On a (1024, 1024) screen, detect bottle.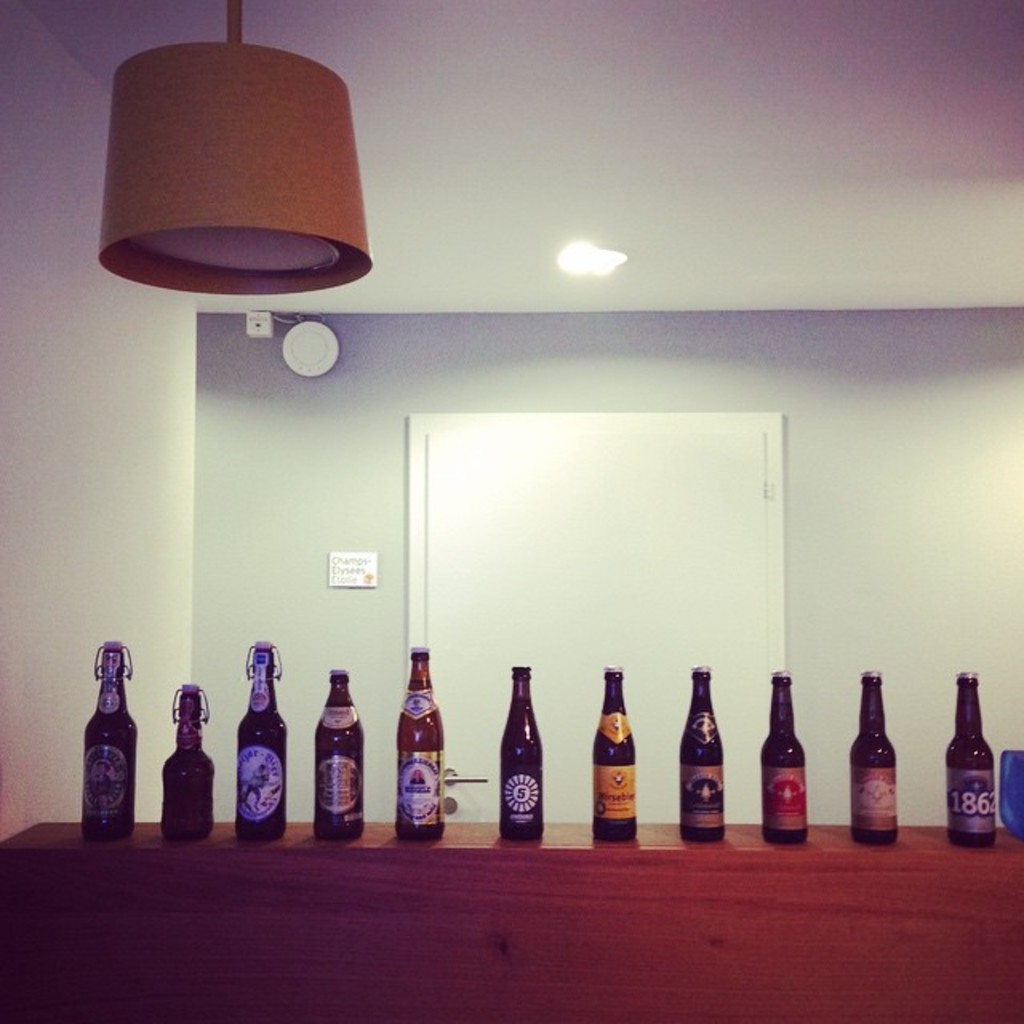
(597,662,638,843).
